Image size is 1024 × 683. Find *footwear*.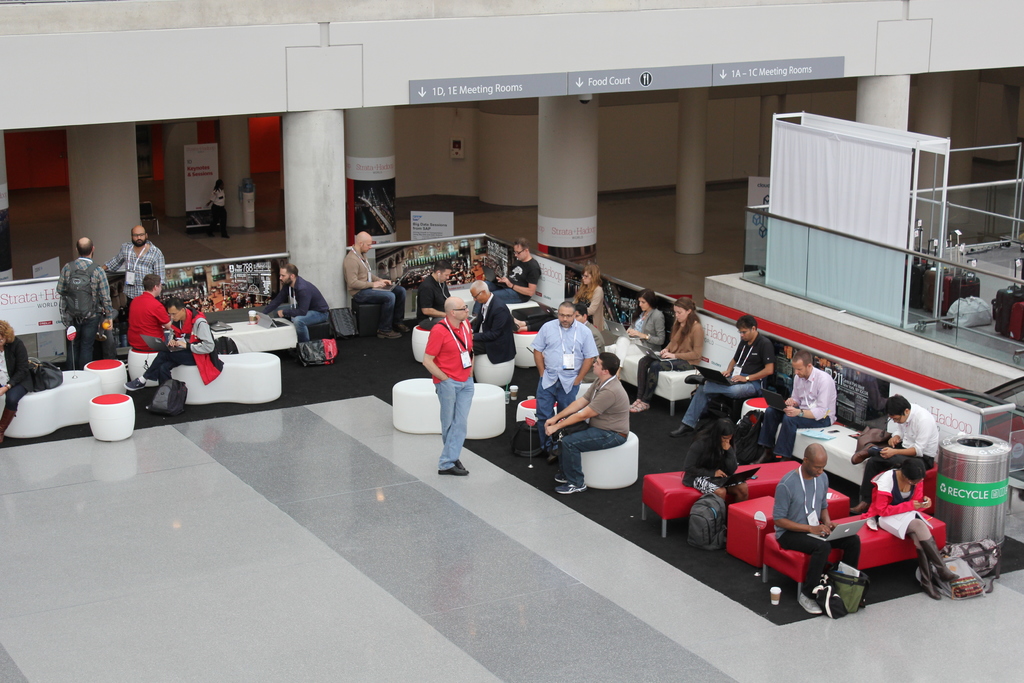
box=[554, 479, 584, 495].
